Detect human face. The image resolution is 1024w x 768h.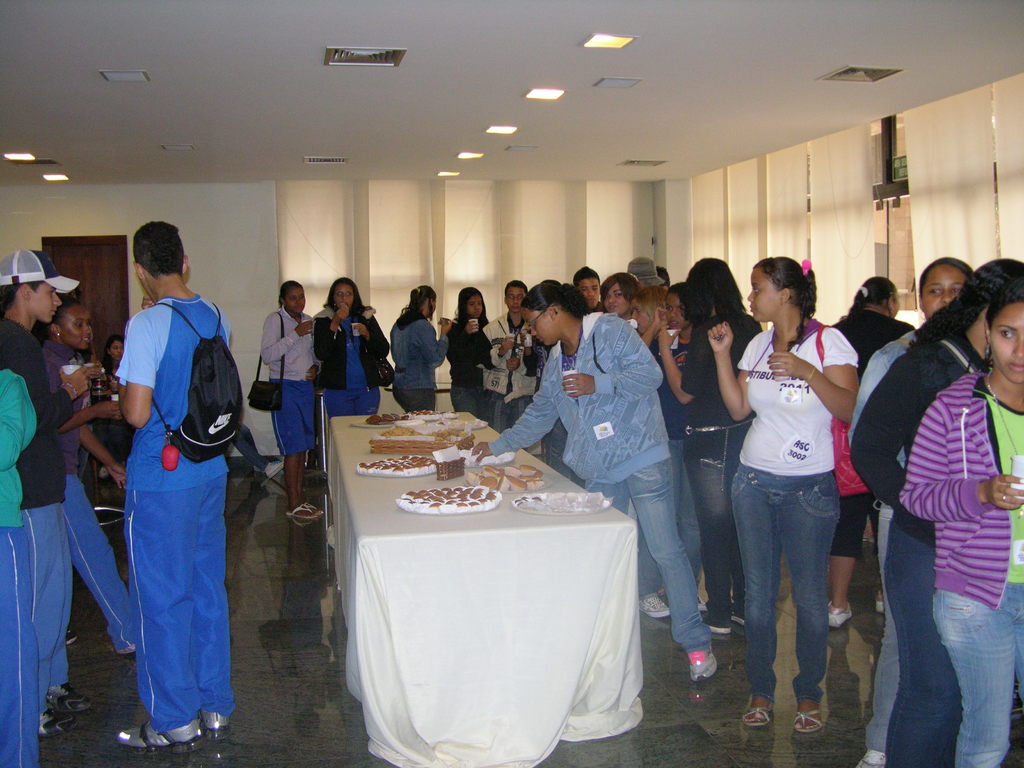
bbox=[881, 282, 906, 319].
